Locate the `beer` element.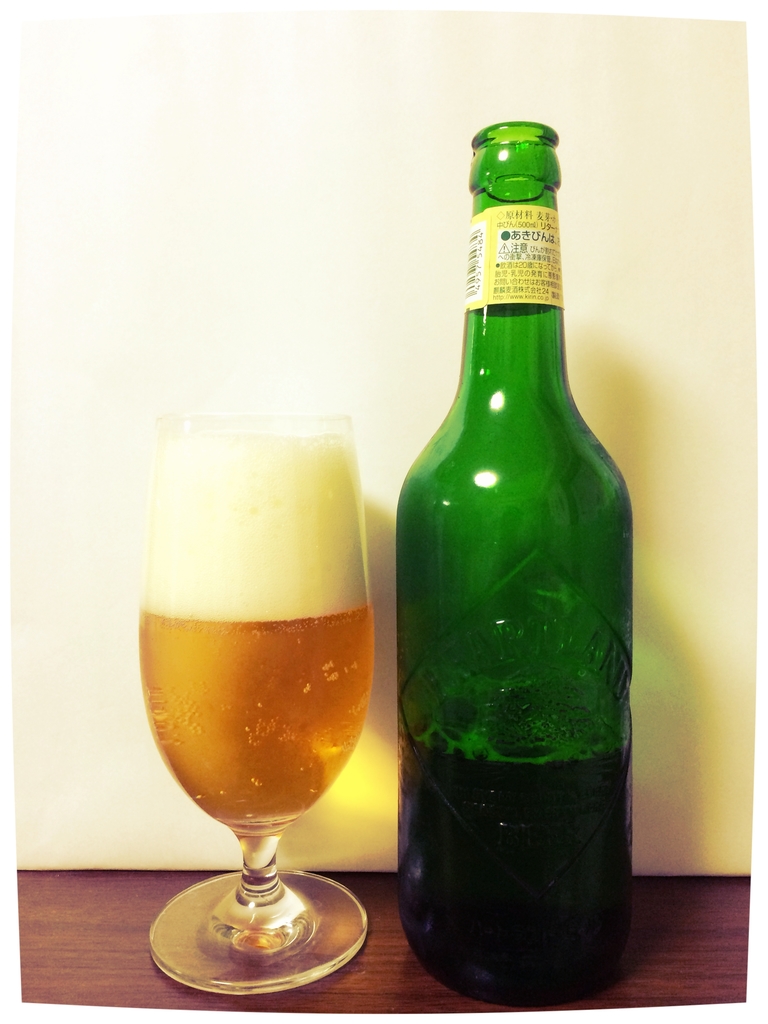
Element bbox: 145, 575, 367, 820.
